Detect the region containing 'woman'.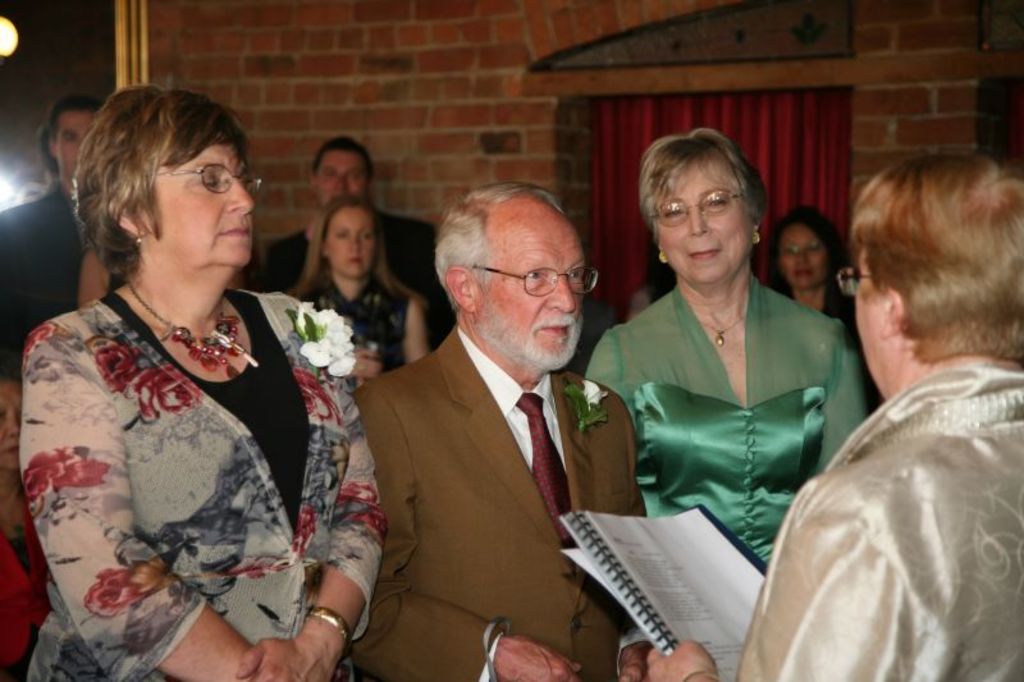
x1=591, y1=143, x2=873, y2=603.
